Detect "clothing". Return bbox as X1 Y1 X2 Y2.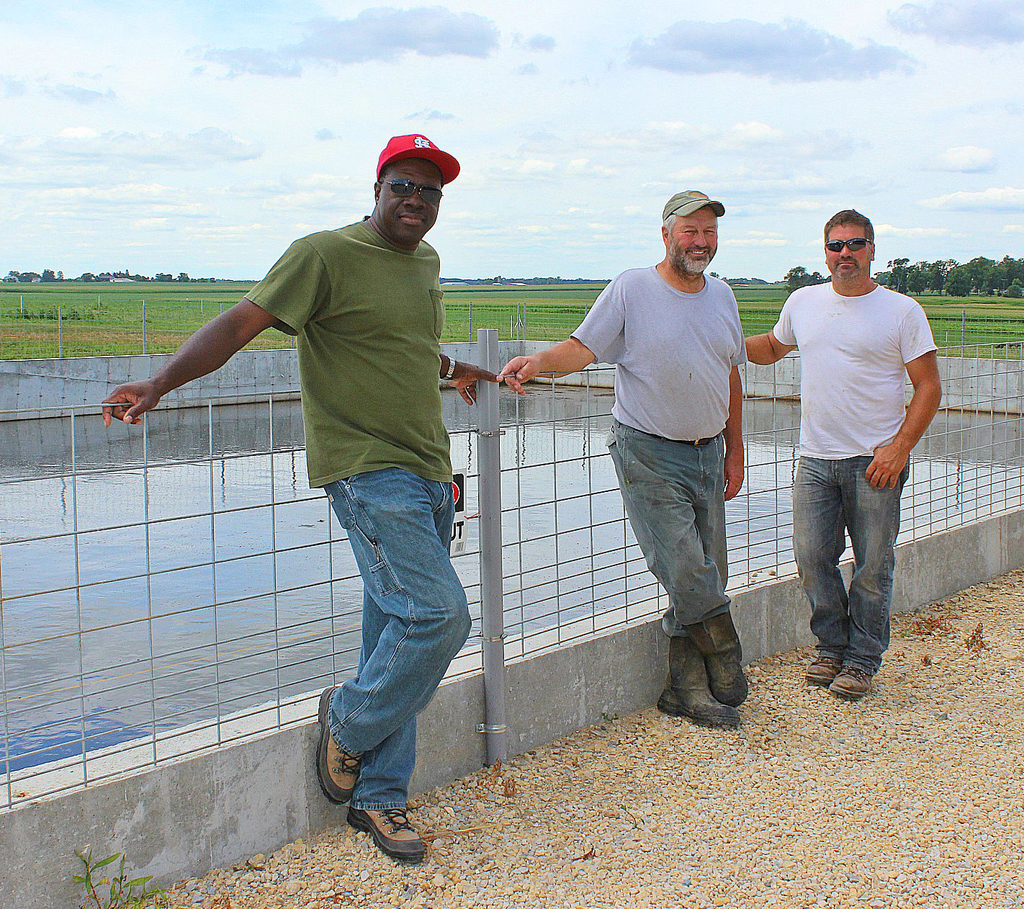
180 133 501 757.
